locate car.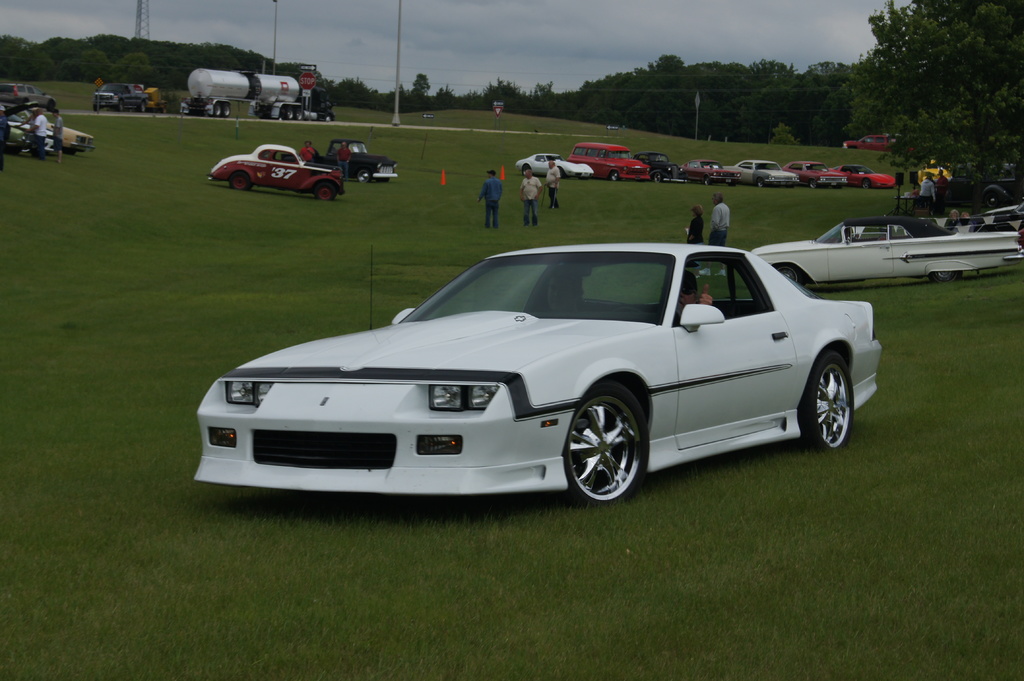
Bounding box: bbox=[565, 132, 641, 183].
